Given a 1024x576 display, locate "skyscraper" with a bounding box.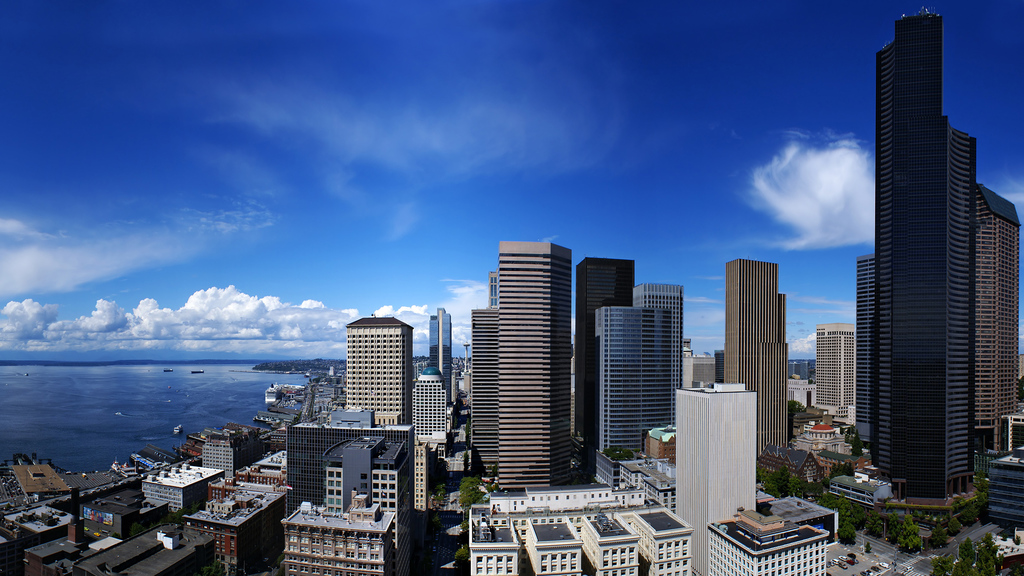
Located: 870, 2, 980, 486.
